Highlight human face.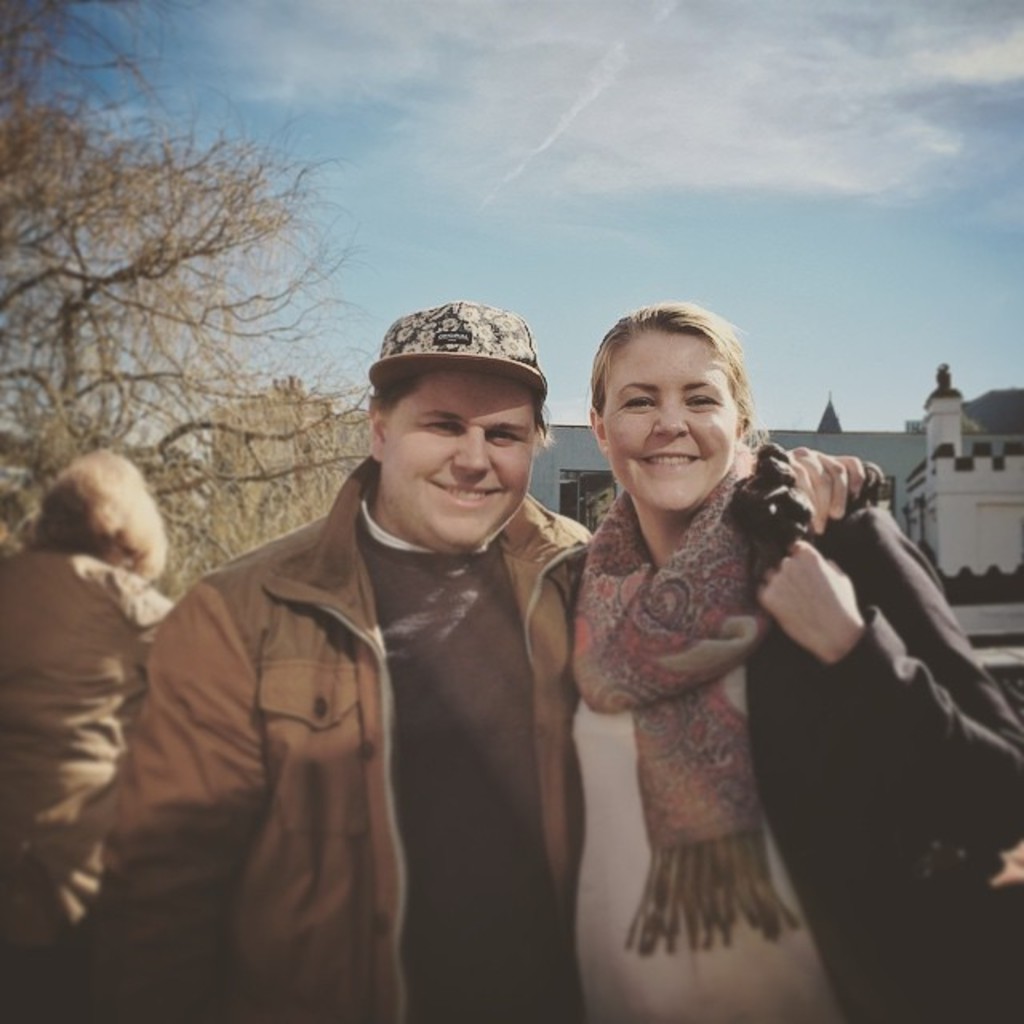
Highlighted region: pyautogui.locateOnScreen(602, 330, 744, 507).
